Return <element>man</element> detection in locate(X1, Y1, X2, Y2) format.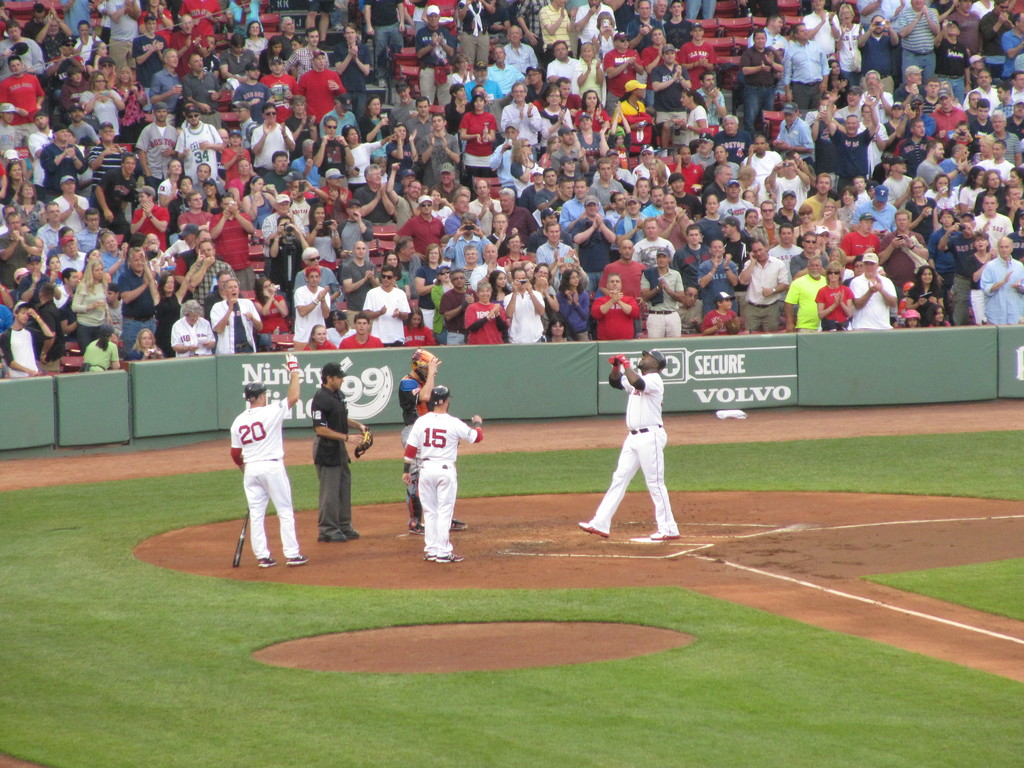
locate(805, 173, 833, 218).
